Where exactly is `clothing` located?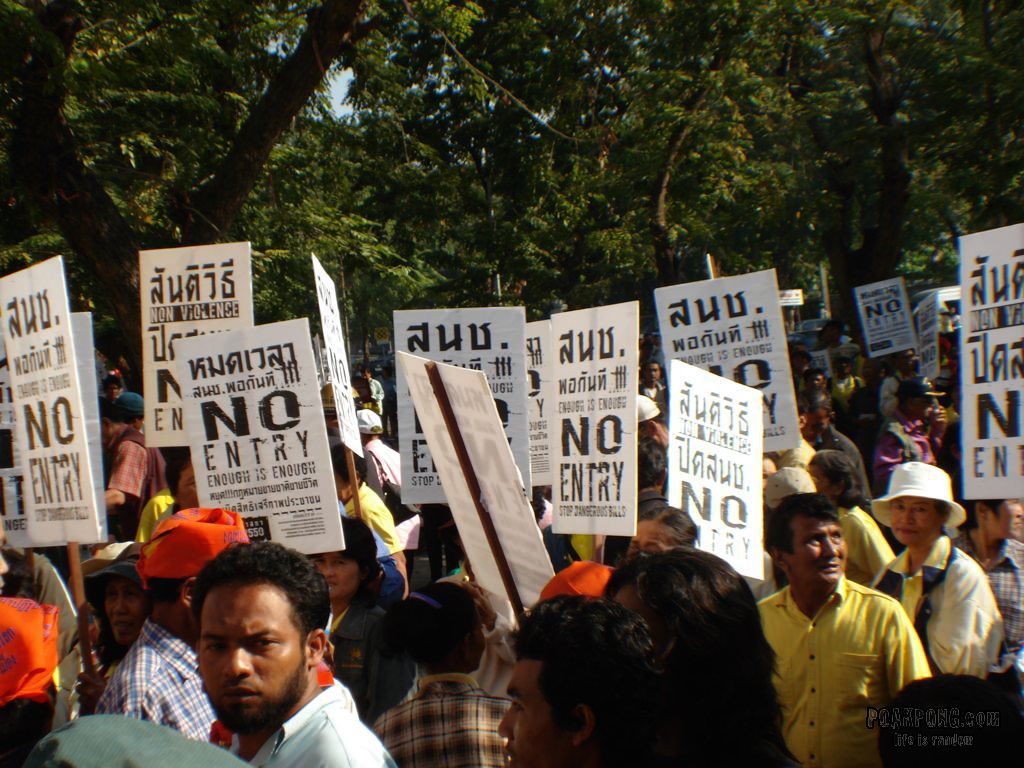
Its bounding box is bbox=(380, 504, 423, 550).
